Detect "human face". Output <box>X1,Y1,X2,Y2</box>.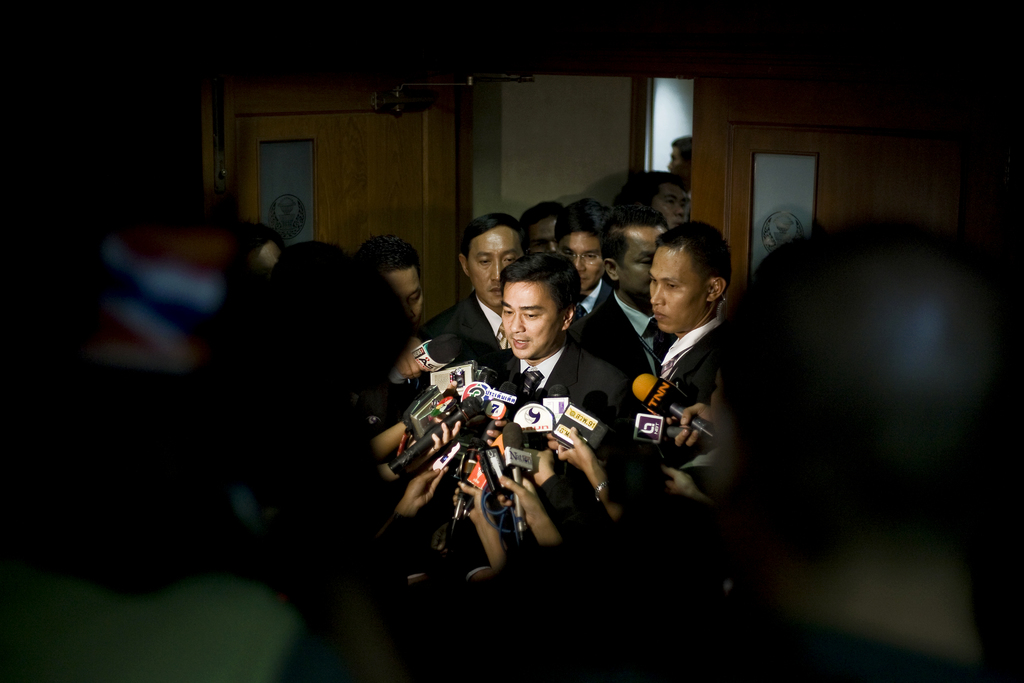
<box>616,225,662,299</box>.
